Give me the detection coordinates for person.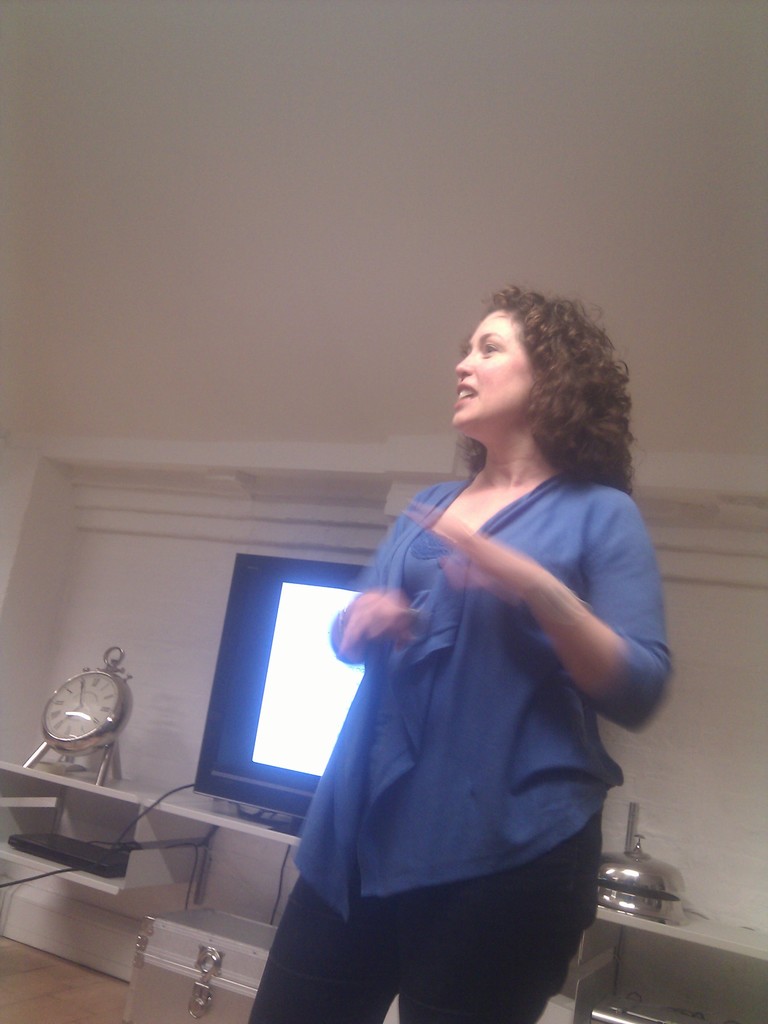
[x1=227, y1=359, x2=662, y2=1020].
